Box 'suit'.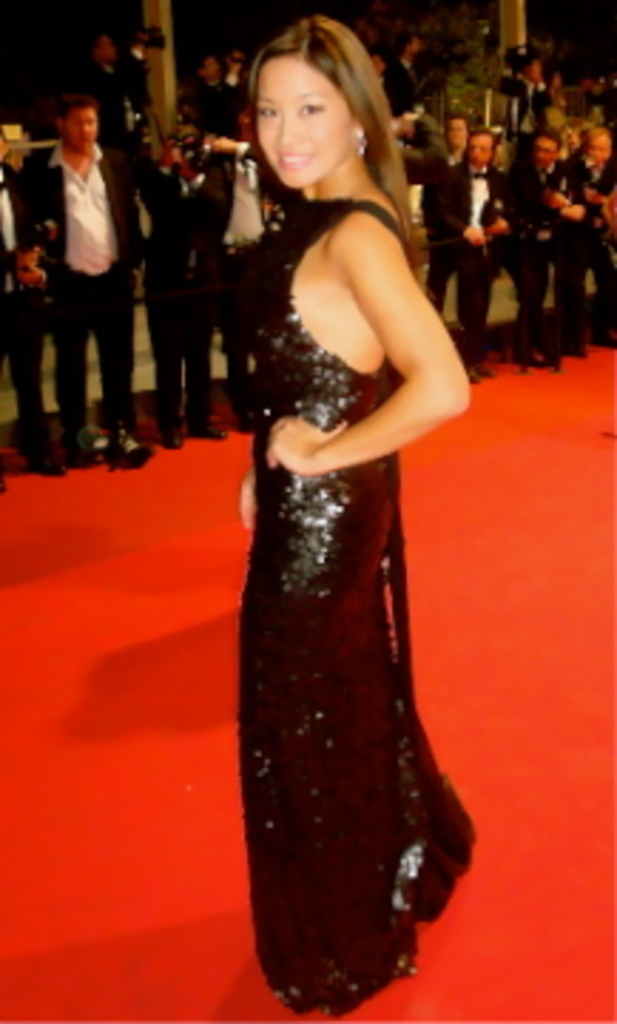
Rect(424, 156, 466, 213).
